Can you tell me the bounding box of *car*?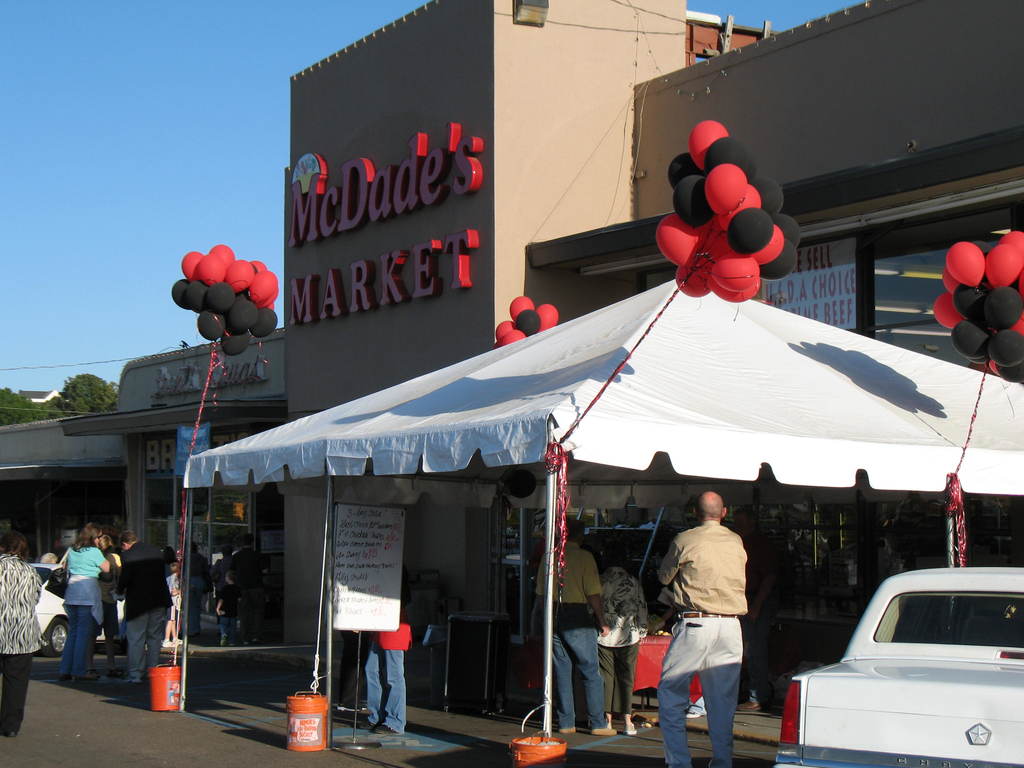
Rect(22, 566, 174, 659).
